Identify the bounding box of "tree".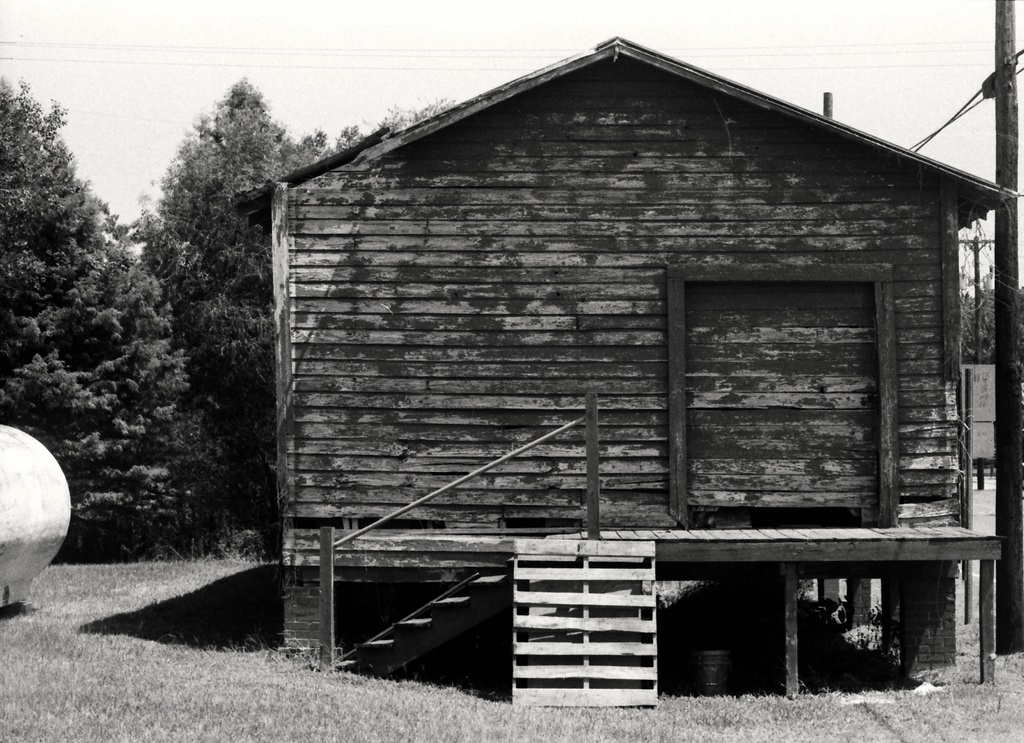
left=126, top=76, right=324, bottom=405.
